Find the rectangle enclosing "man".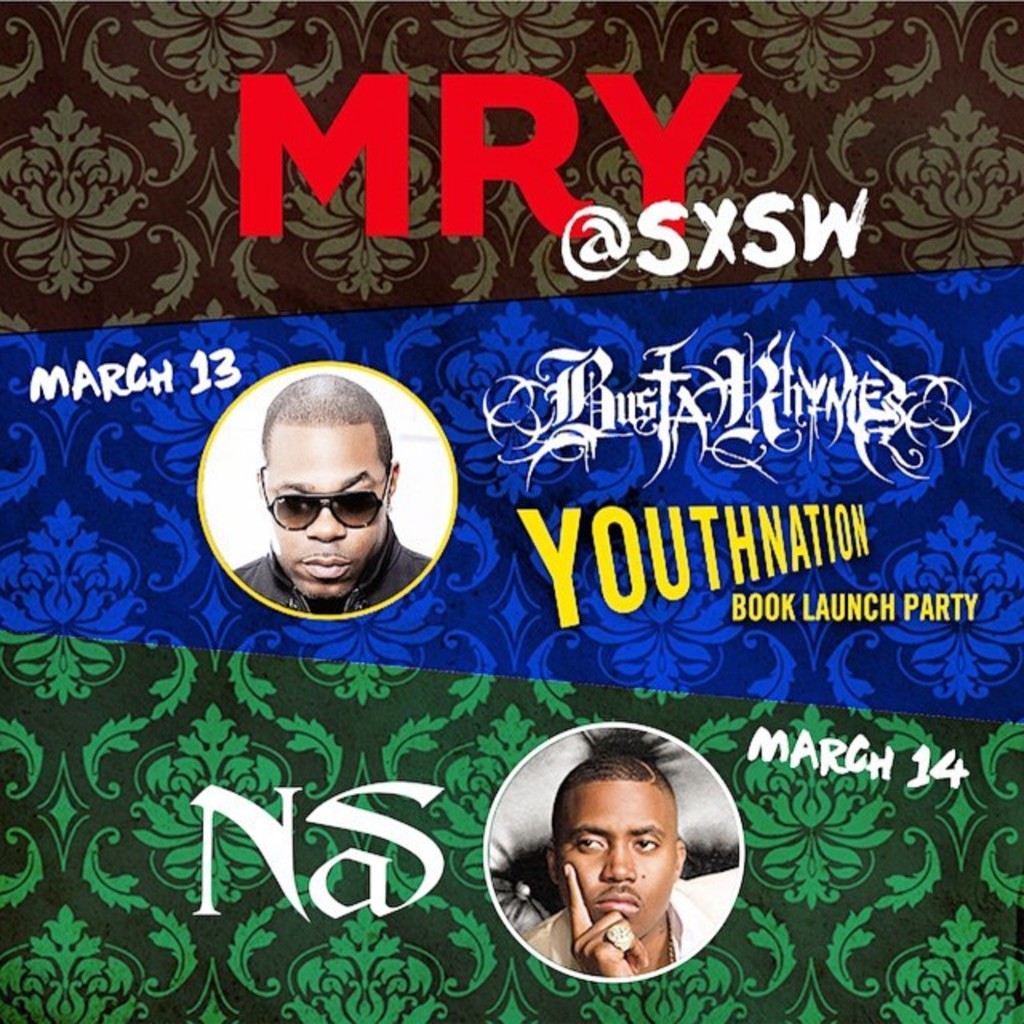
512,750,762,1006.
